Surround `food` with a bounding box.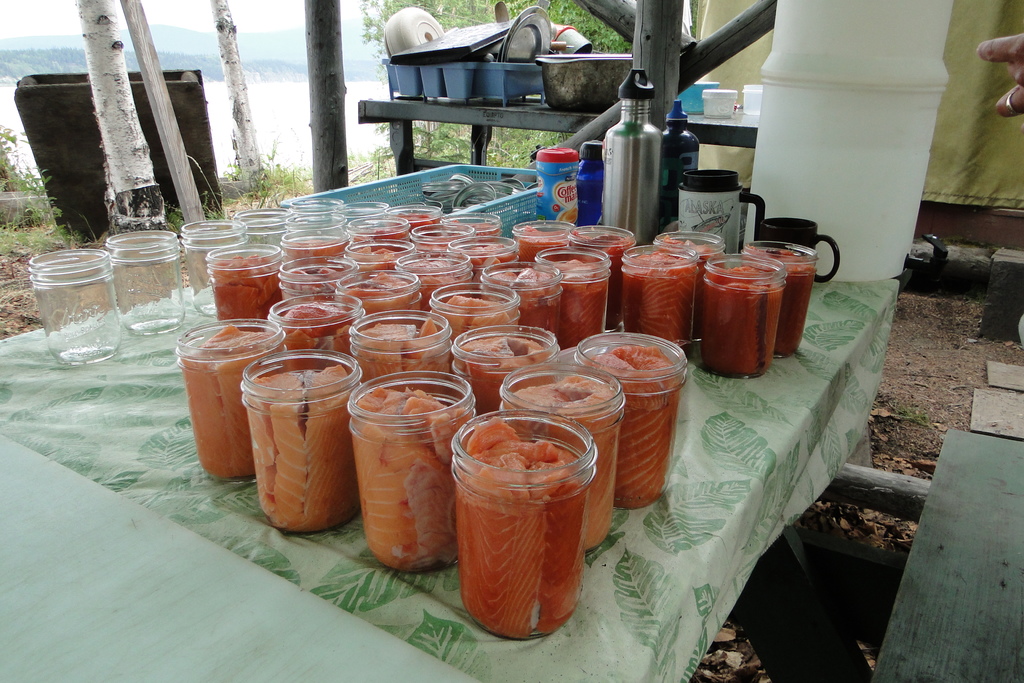
select_region(360, 219, 404, 243).
